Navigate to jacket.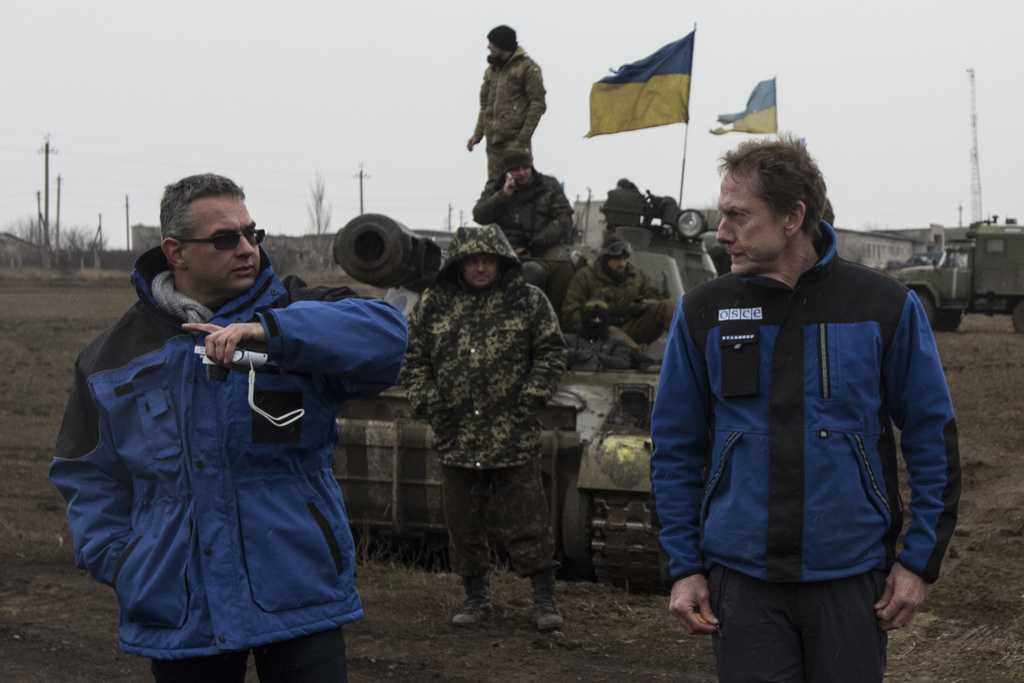
Navigation target: bbox=[472, 43, 545, 149].
